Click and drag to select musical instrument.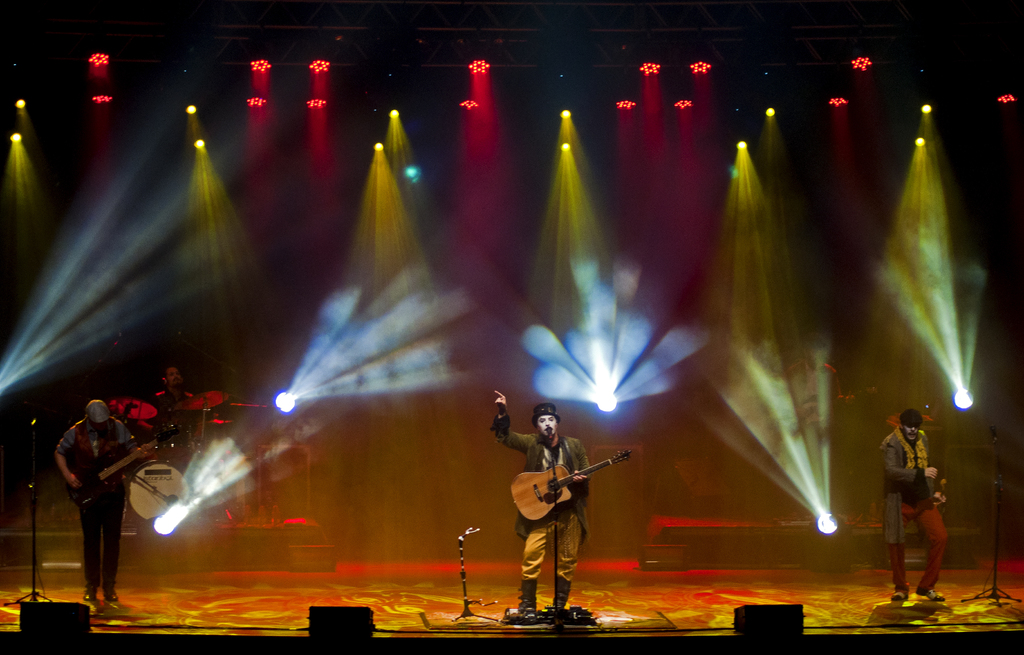
Selection: left=121, top=449, right=196, bottom=527.
